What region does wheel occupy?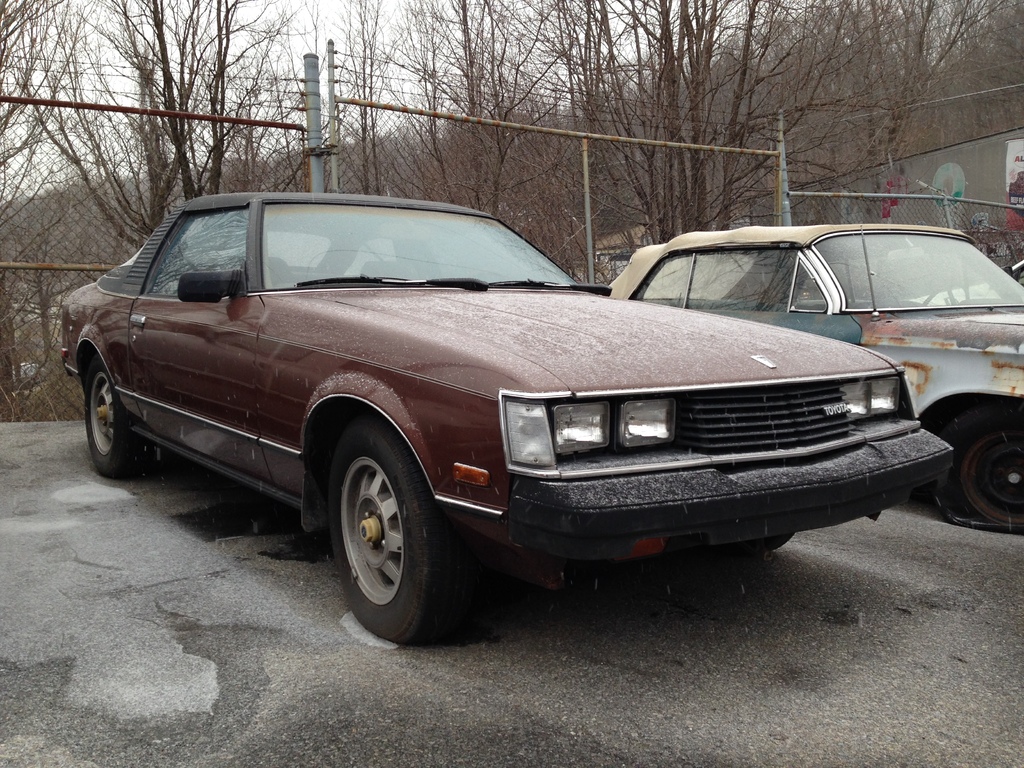
box=[923, 282, 971, 306].
